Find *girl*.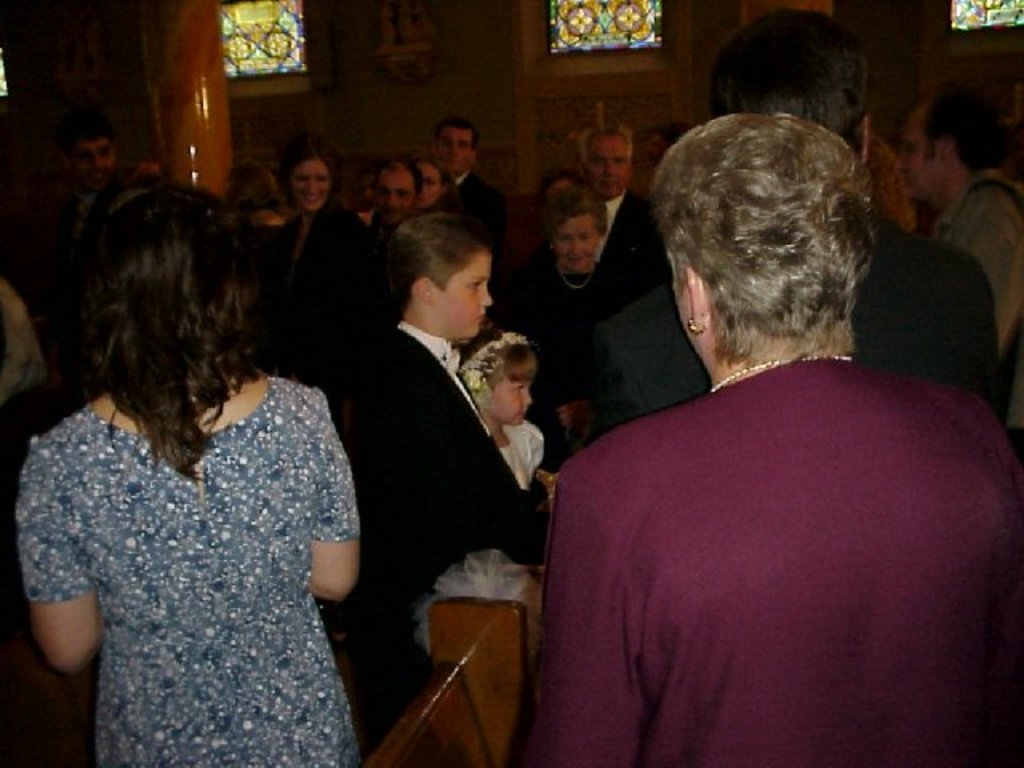
[454, 328, 542, 494].
